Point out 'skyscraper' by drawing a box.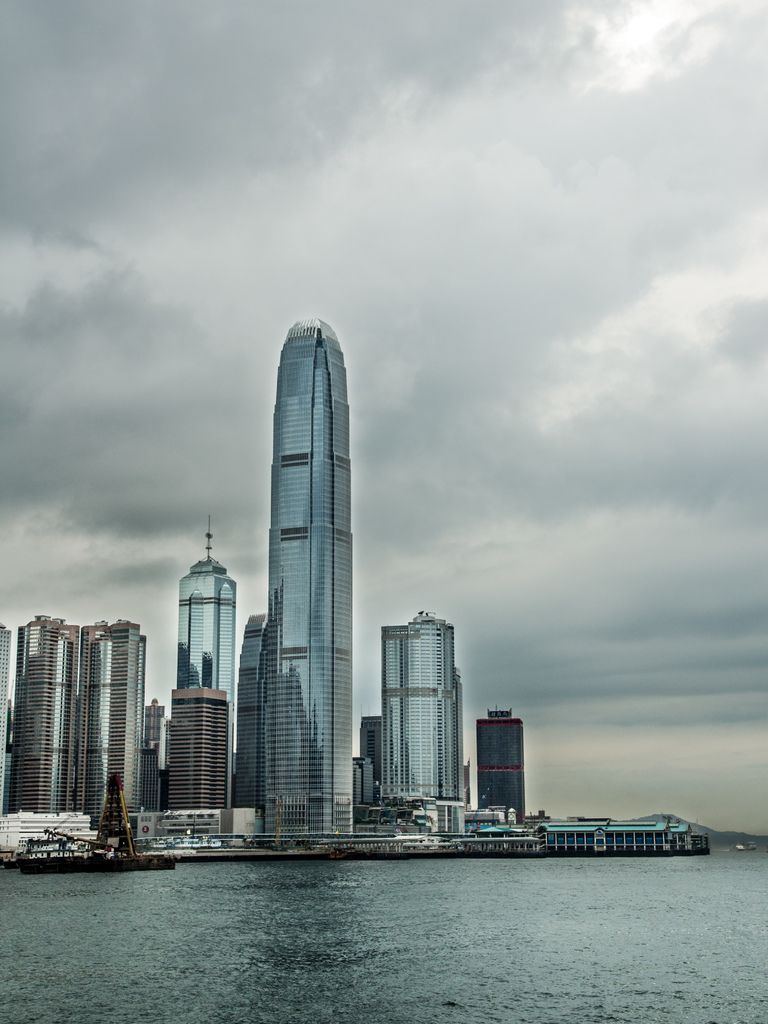
select_region(475, 705, 534, 822).
